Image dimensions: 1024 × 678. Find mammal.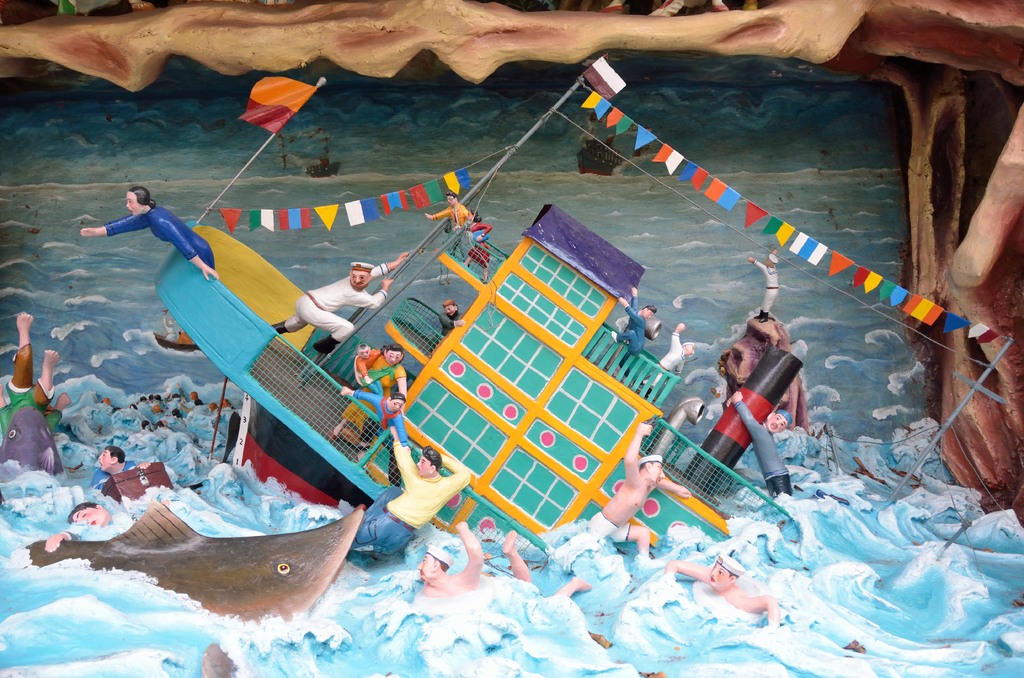
pyautogui.locateOnScreen(92, 445, 154, 491).
